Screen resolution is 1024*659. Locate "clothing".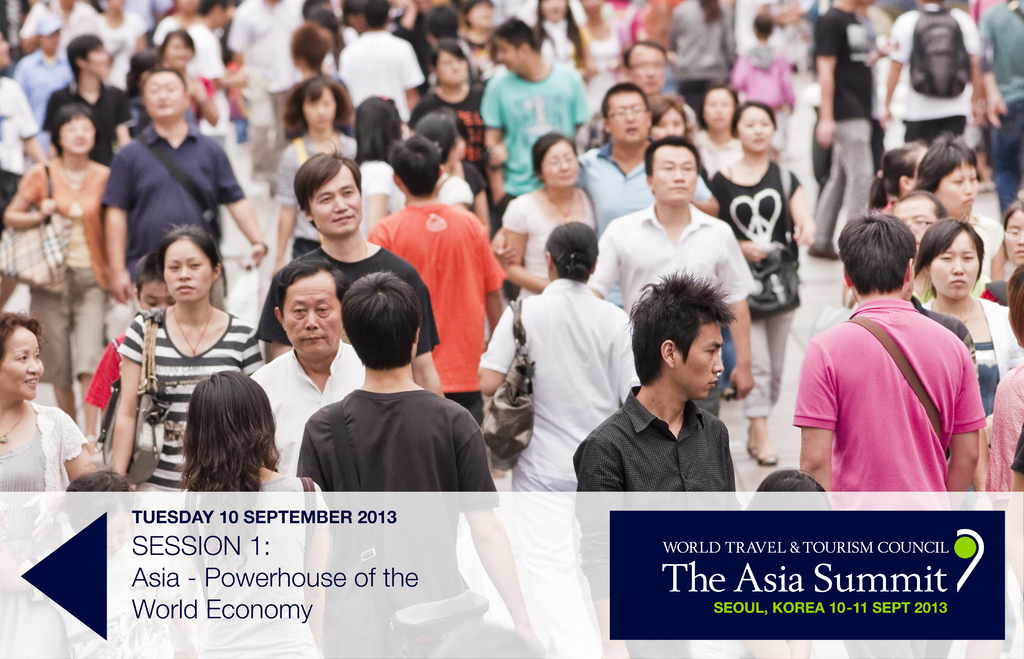
crop(340, 28, 430, 119).
